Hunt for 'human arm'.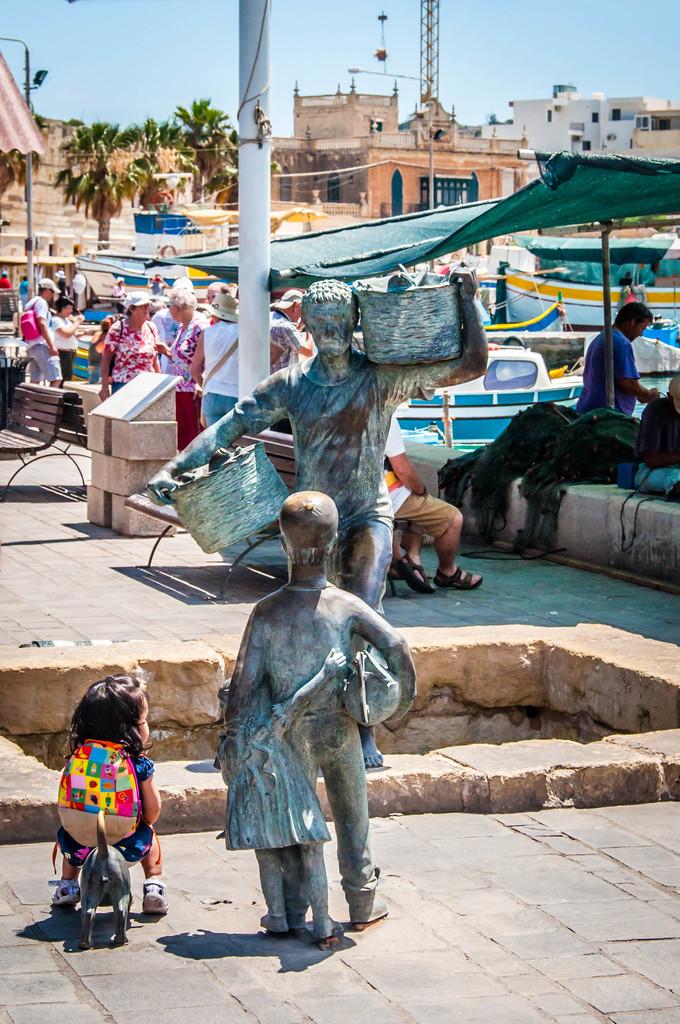
Hunted down at 136:762:161:825.
